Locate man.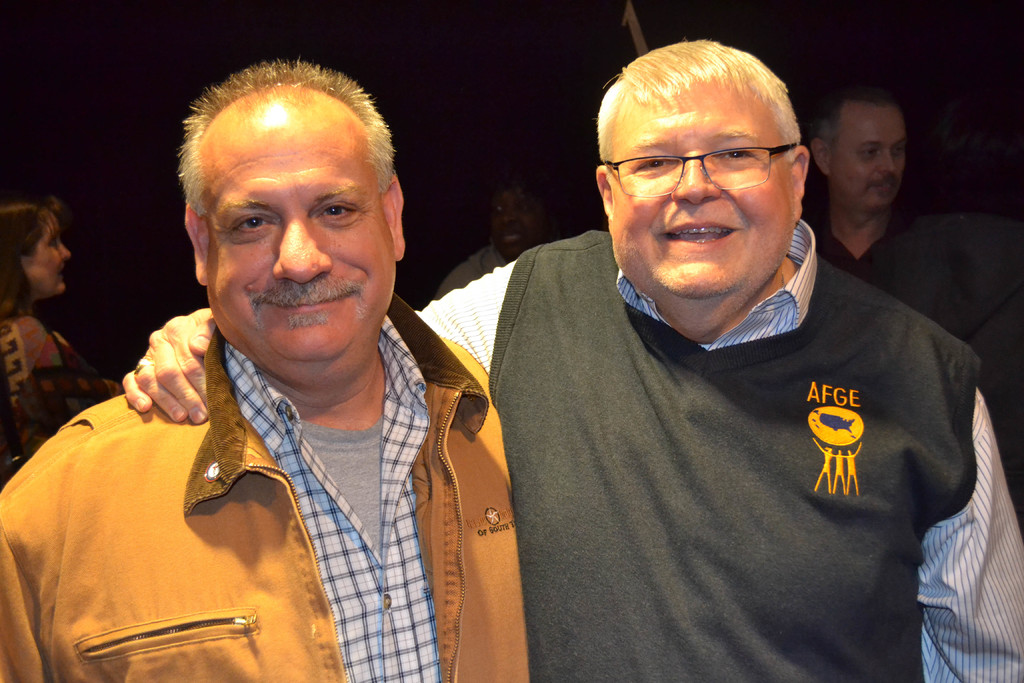
Bounding box: pyautogui.locateOnScreen(0, 56, 493, 682).
